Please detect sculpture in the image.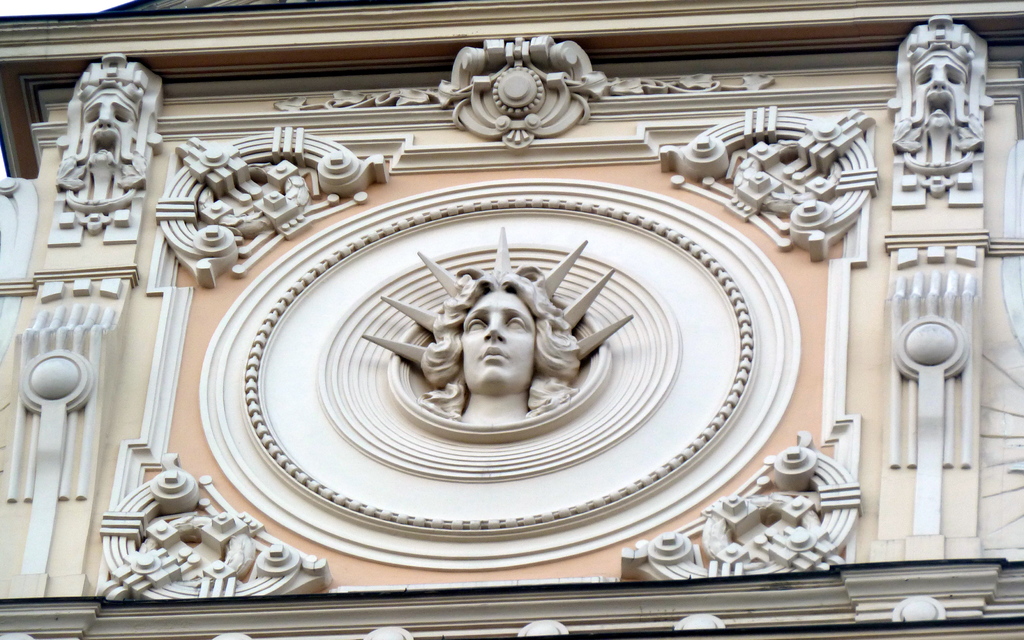
{"left": 884, "top": 15, "right": 996, "bottom": 209}.
